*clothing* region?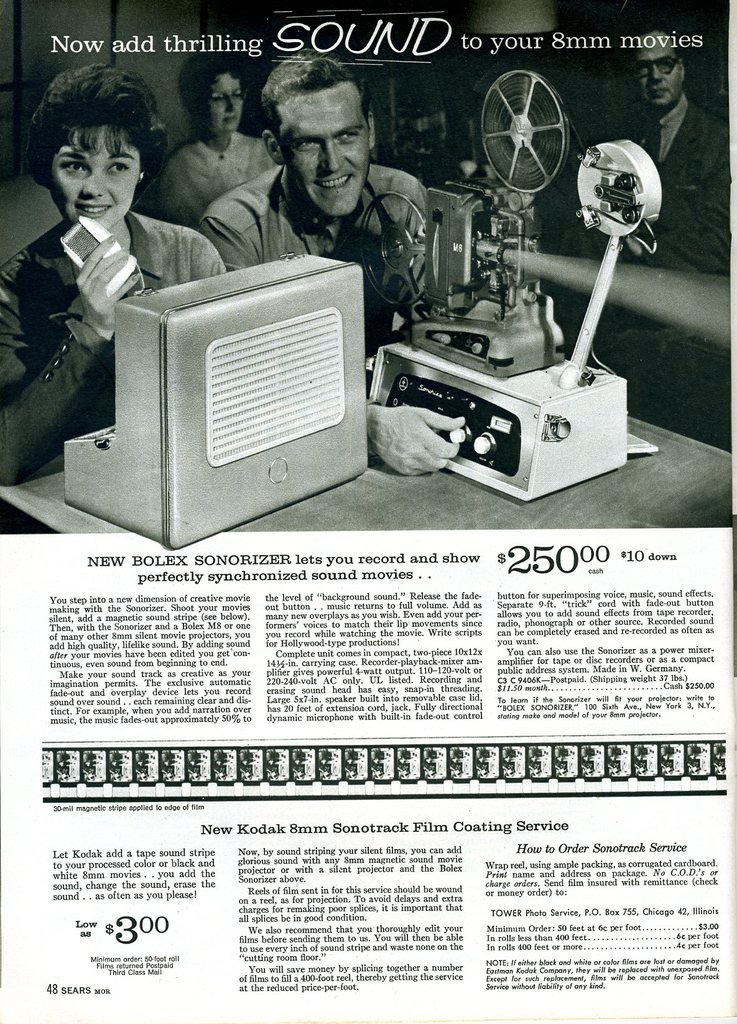
[579,93,733,277]
